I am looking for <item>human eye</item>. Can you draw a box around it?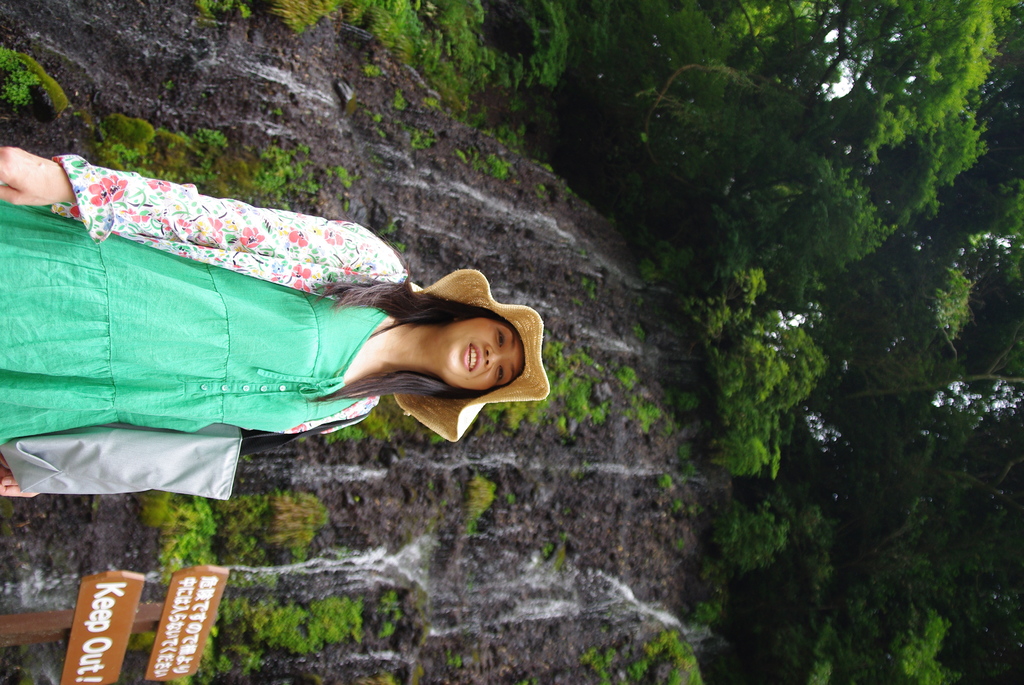
Sure, the bounding box is left=492, top=365, right=510, bottom=384.
